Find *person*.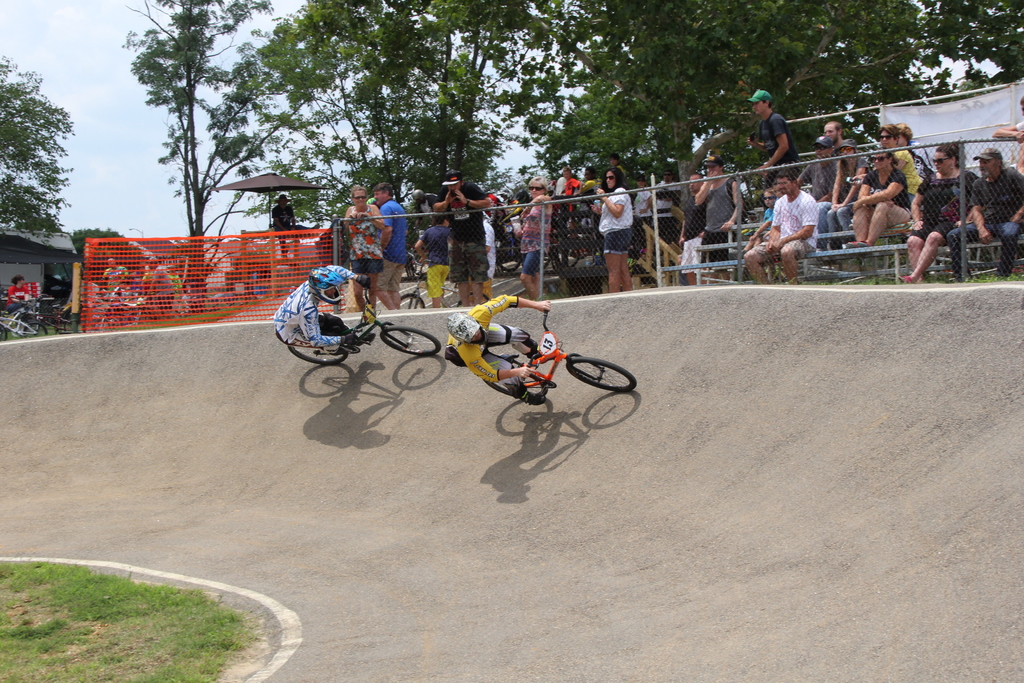
[left=273, top=260, right=377, bottom=359].
